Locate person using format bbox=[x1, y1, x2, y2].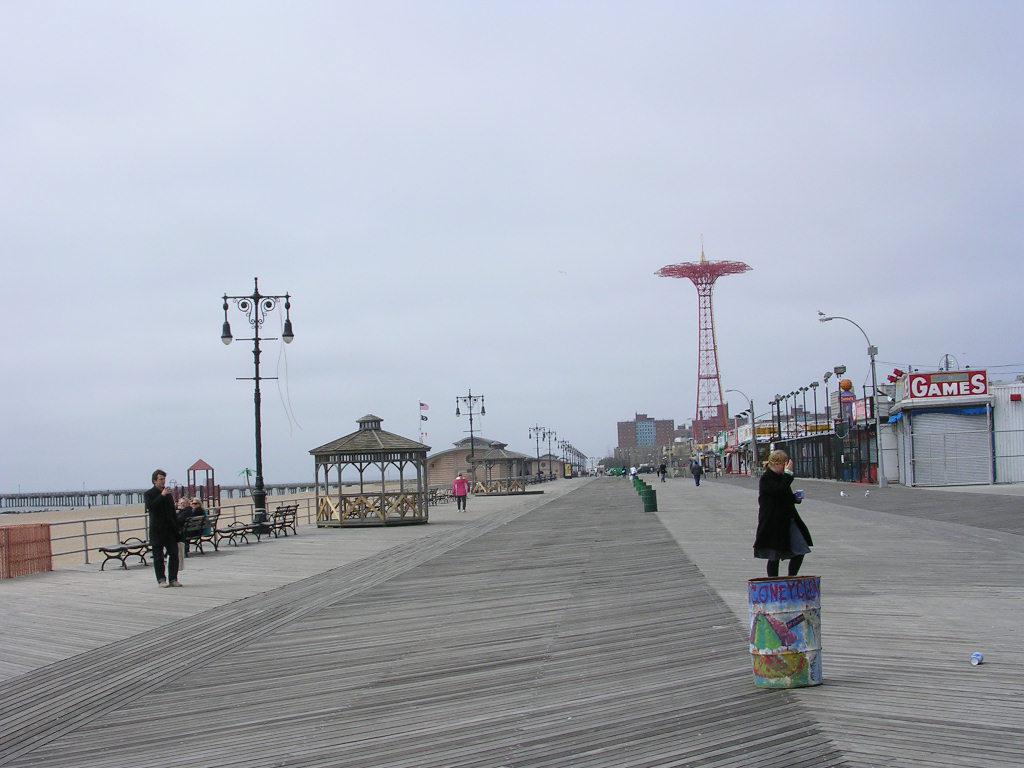
bbox=[658, 464, 669, 482].
